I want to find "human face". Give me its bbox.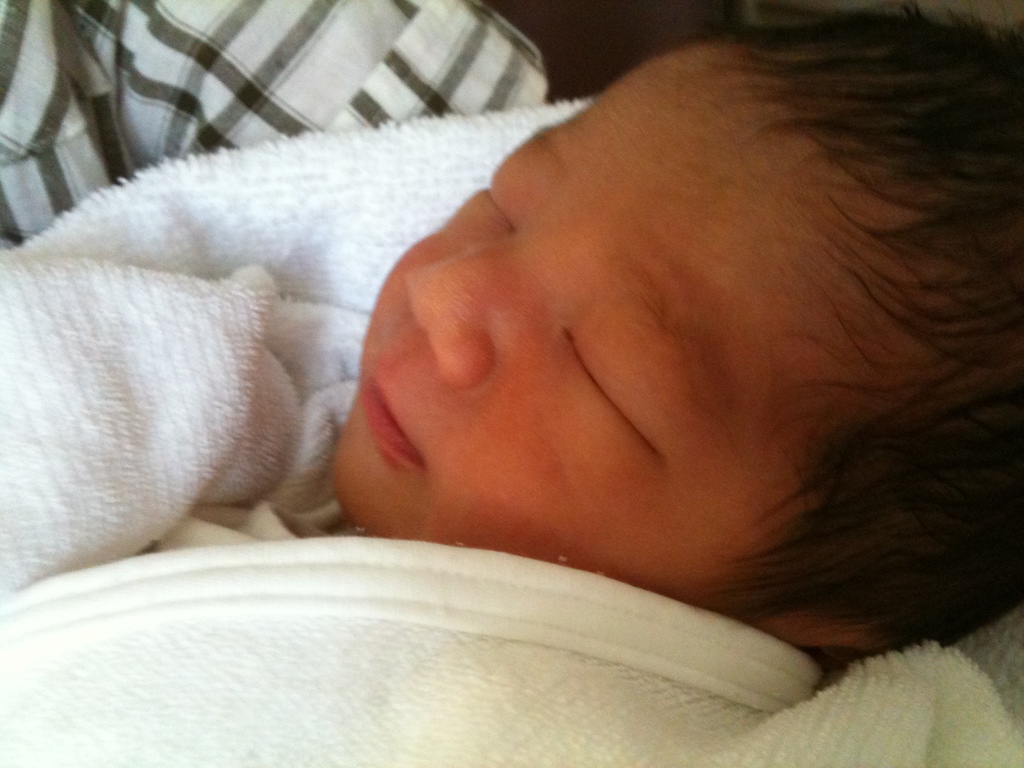
<bbox>333, 52, 883, 601</bbox>.
